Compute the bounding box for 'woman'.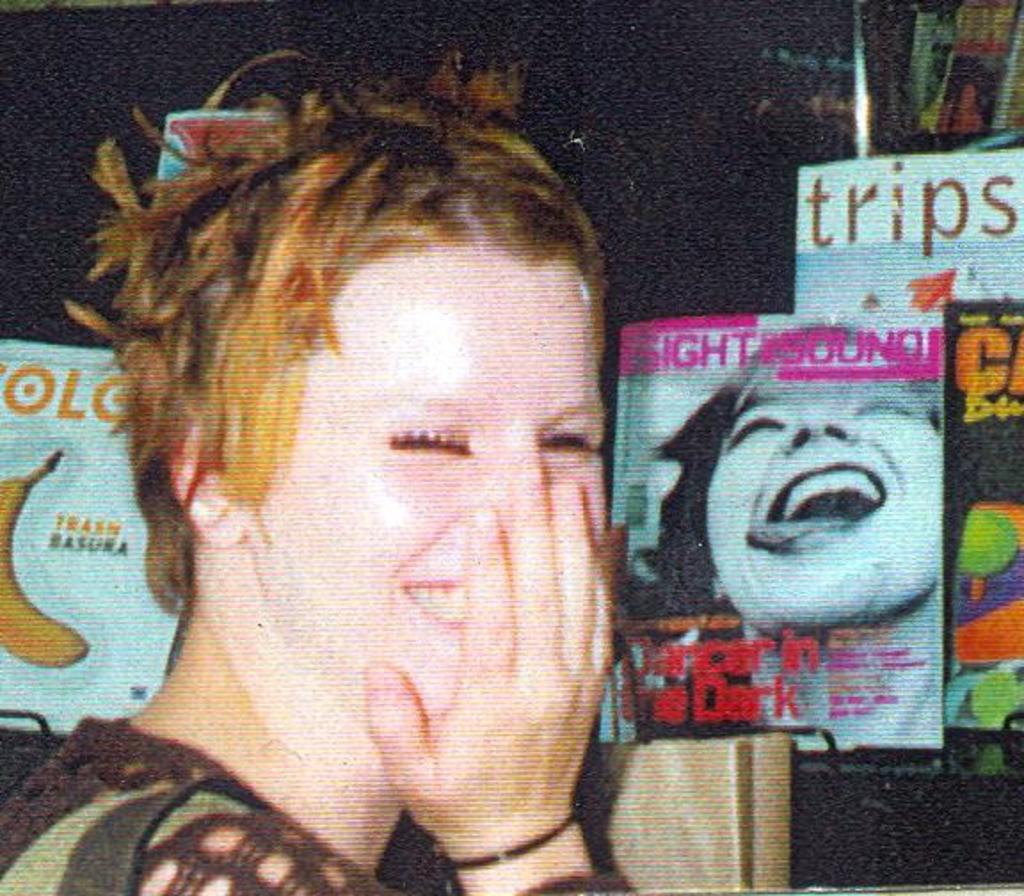
(640,322,958,748).
